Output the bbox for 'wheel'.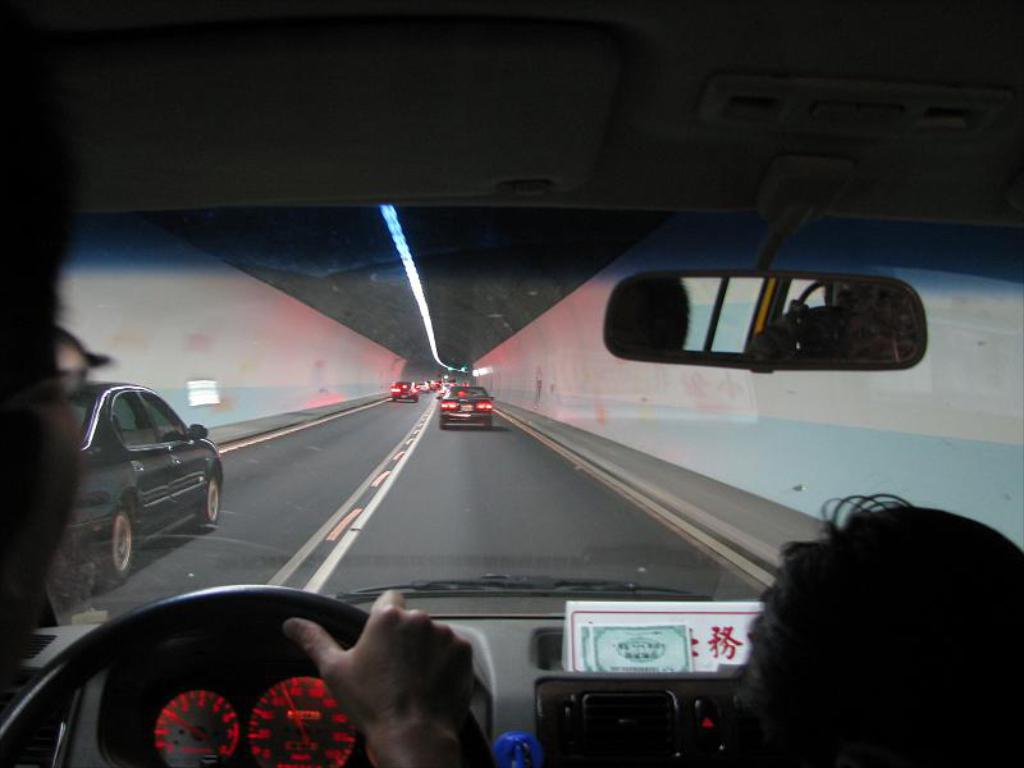
x1=481 y1=415 x2=490 y2=429.
